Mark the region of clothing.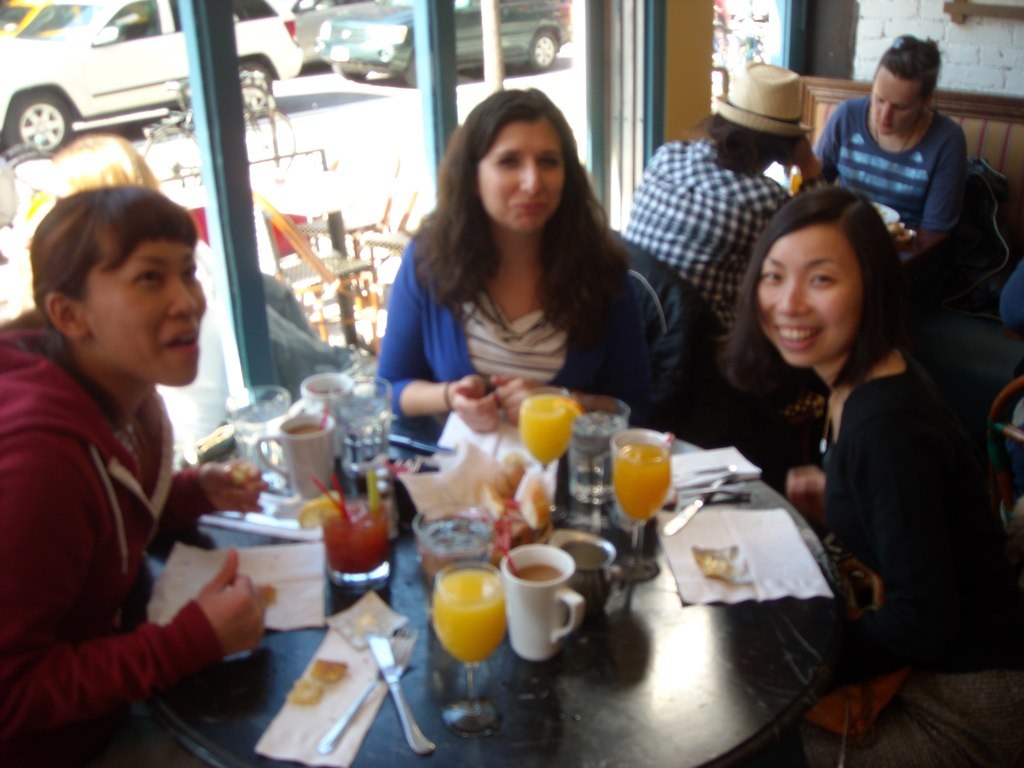
Region: [left=804, top=94, right=968, bottom=237].
